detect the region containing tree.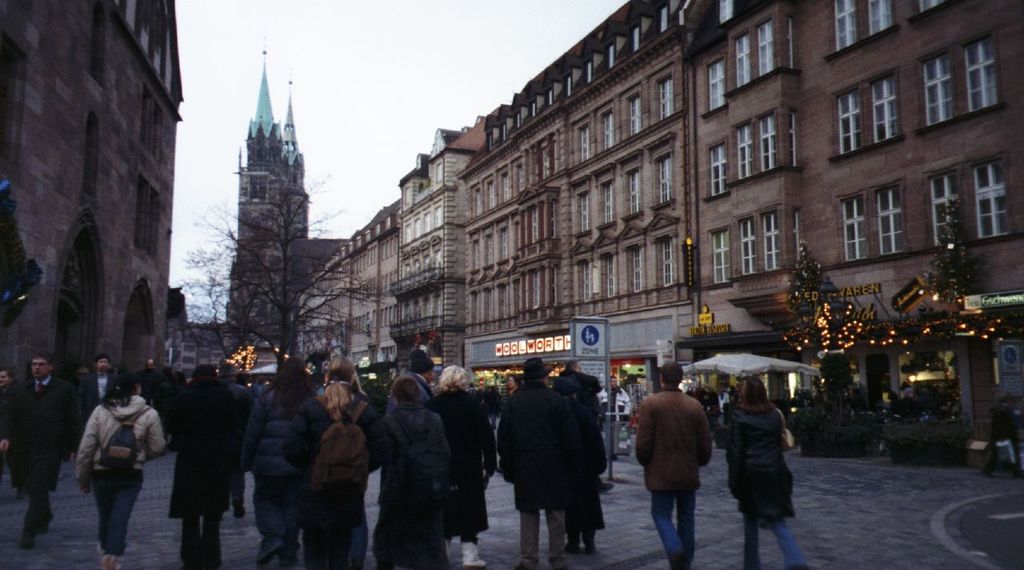
(left=174, top=154, right=391, bottom=376).
